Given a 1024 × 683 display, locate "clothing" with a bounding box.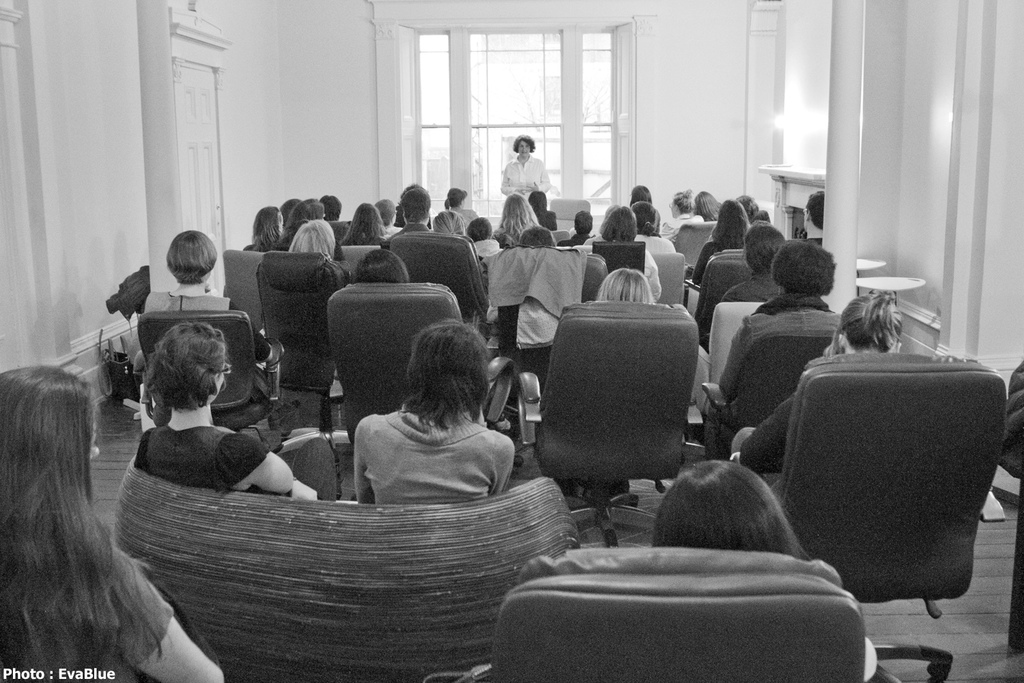
Located: box=[530, 204, 558, 231].
